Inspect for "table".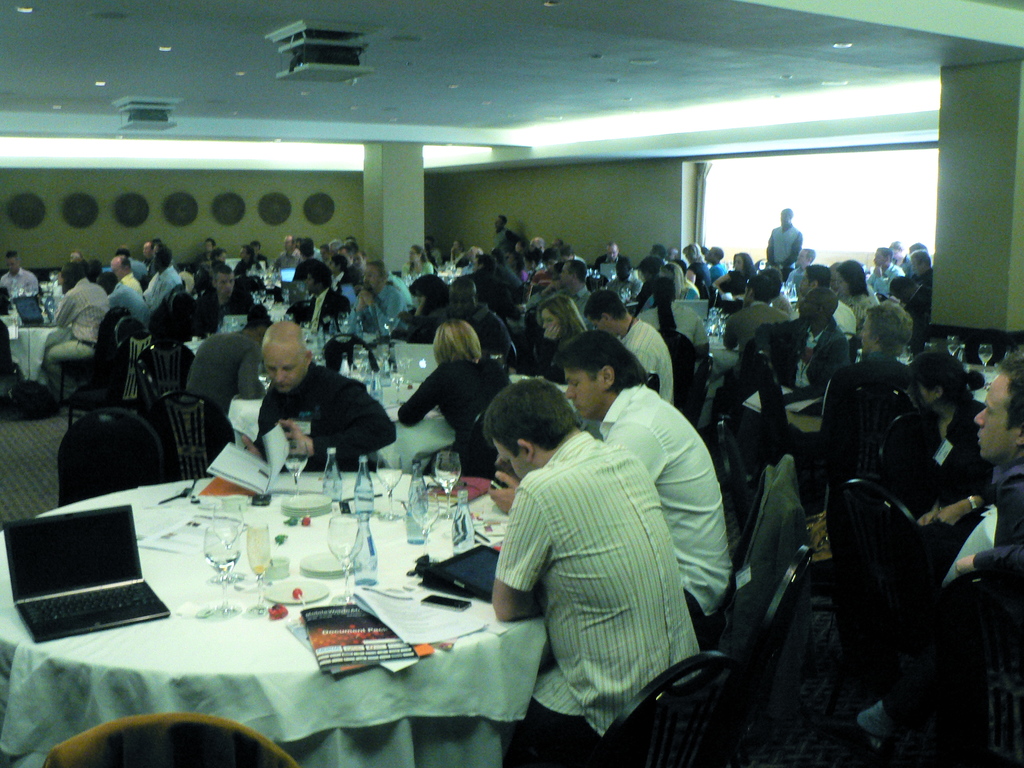
Inspection: (x1=698, y1=330, x2=737, y2=428).
